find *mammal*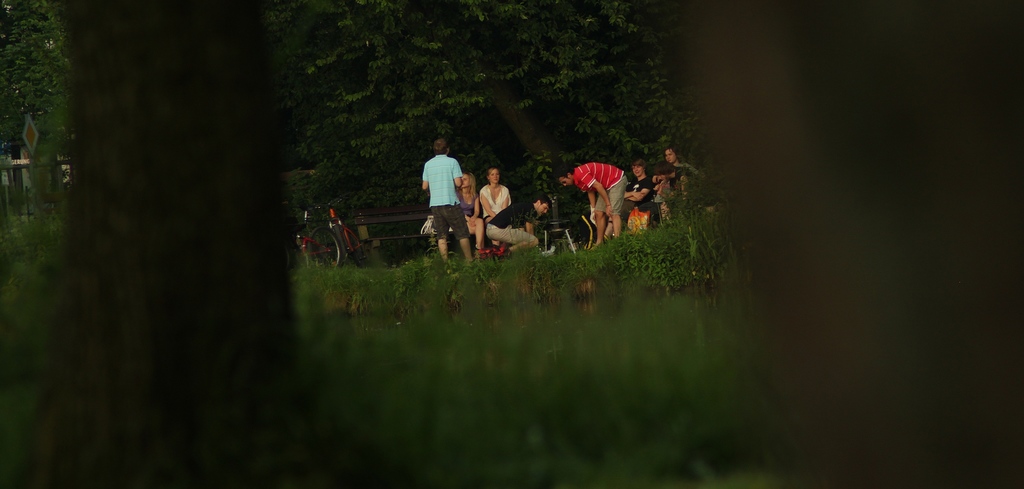
left=479, top=166, right=514, bottom=258
